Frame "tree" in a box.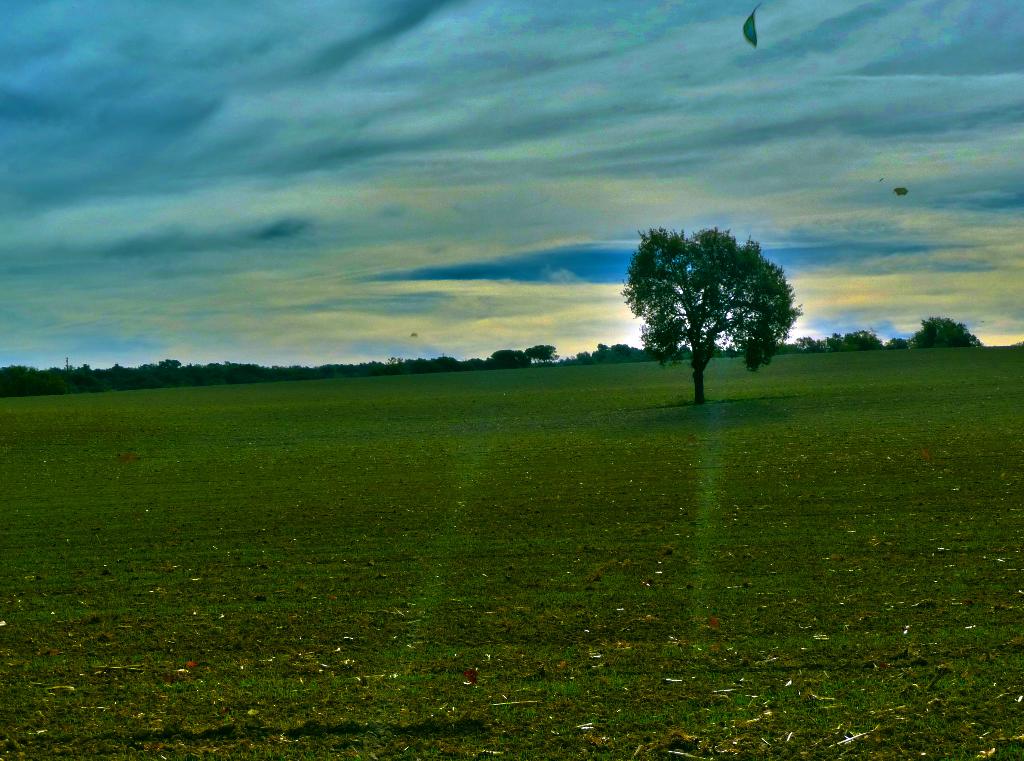
x1=901 y1=311 x2=990 y2=357.
